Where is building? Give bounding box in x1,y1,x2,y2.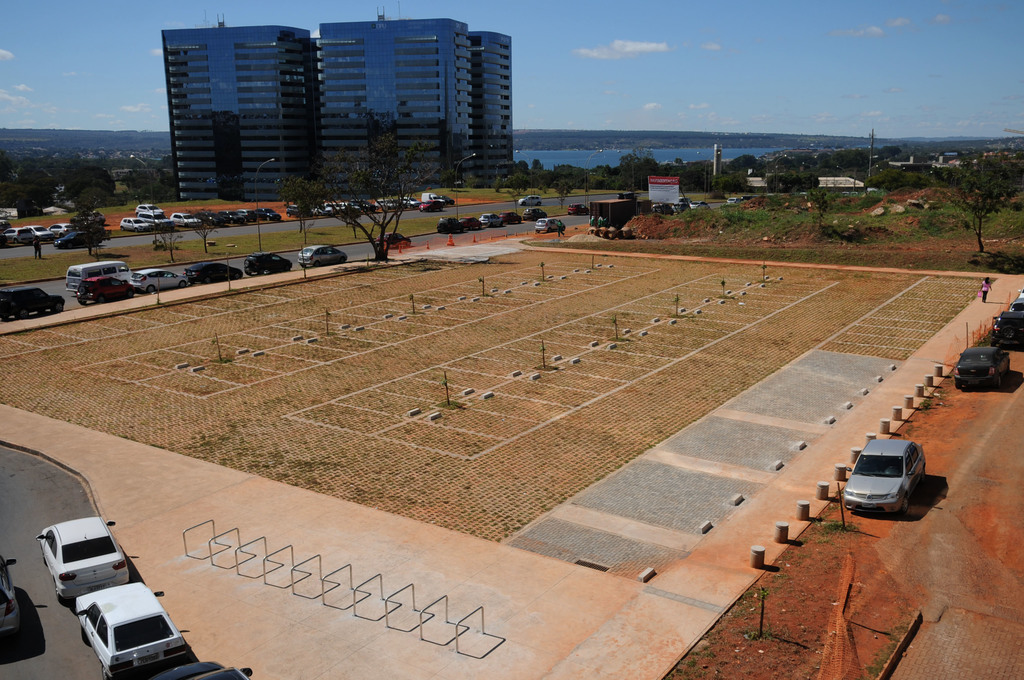
159,6,516,201.
